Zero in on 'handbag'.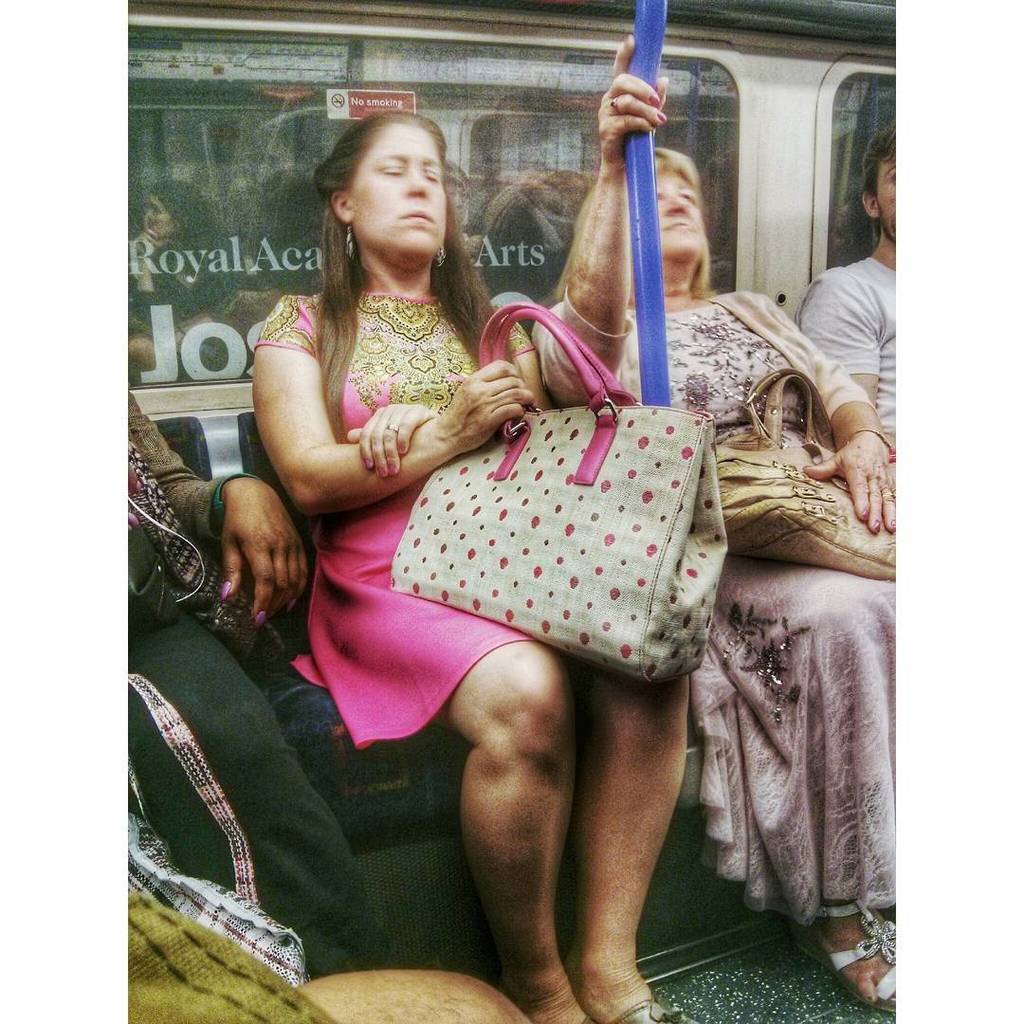
Zeroed in: detection(382, 293, 738, 696).
